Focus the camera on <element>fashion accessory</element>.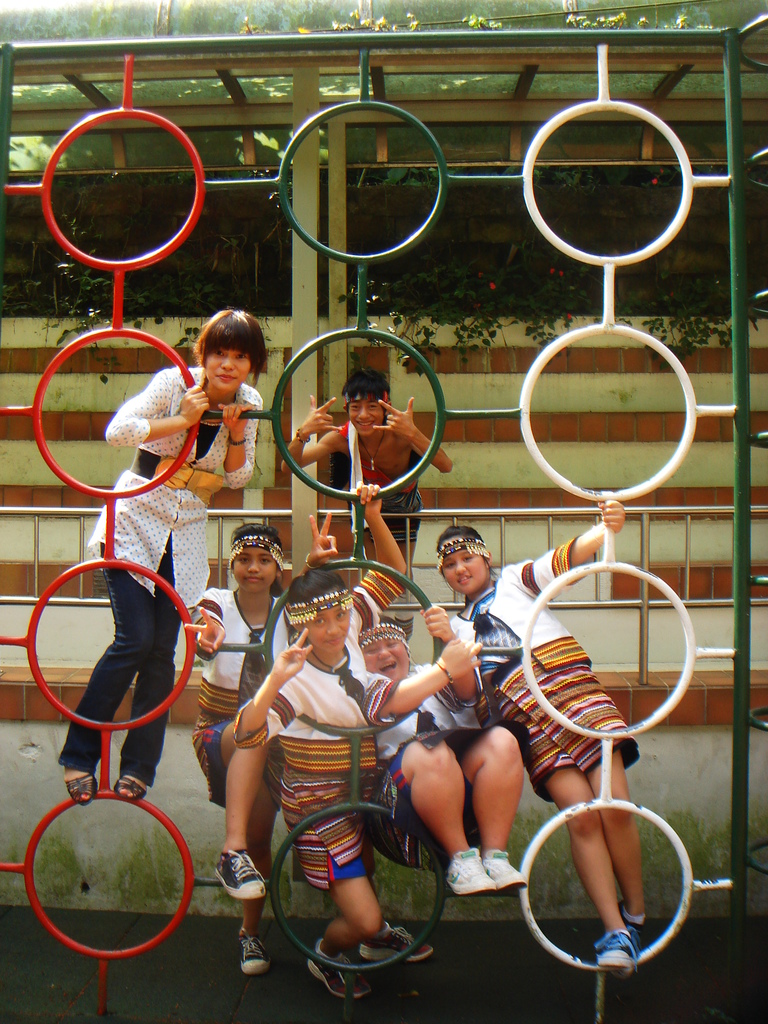
Focus region: [x1=235, y1=596, x2=275, y2=701].
